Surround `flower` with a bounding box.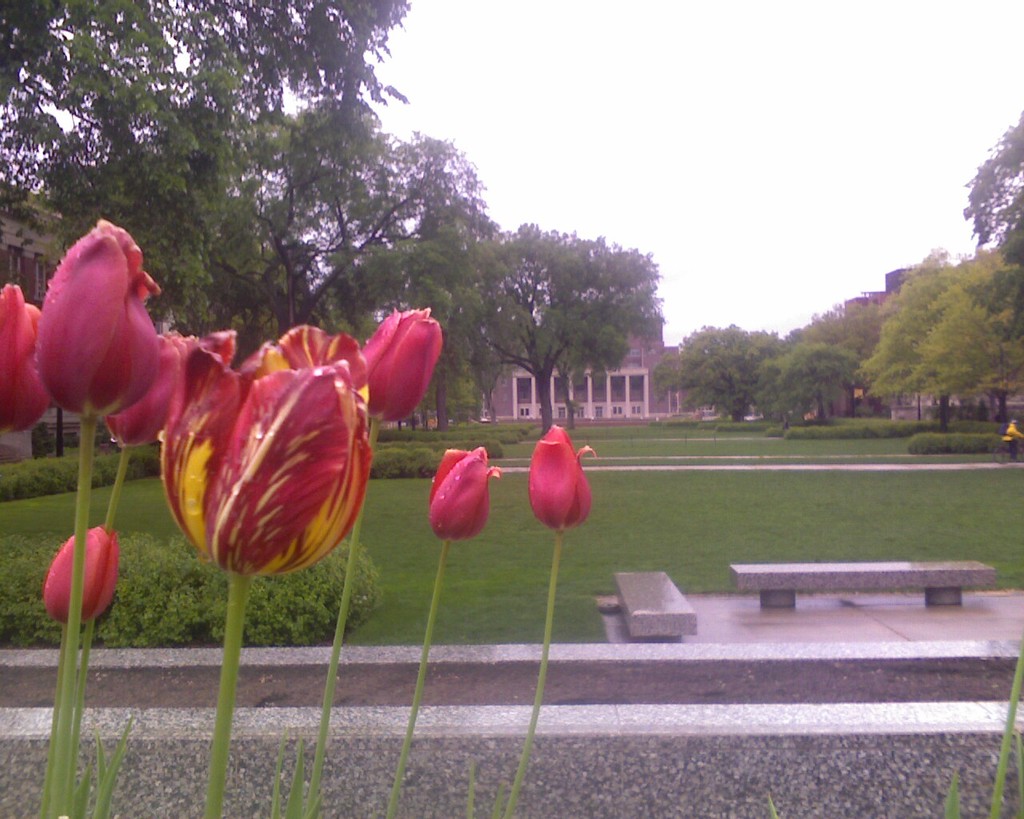
24, 522, 116, 640.
